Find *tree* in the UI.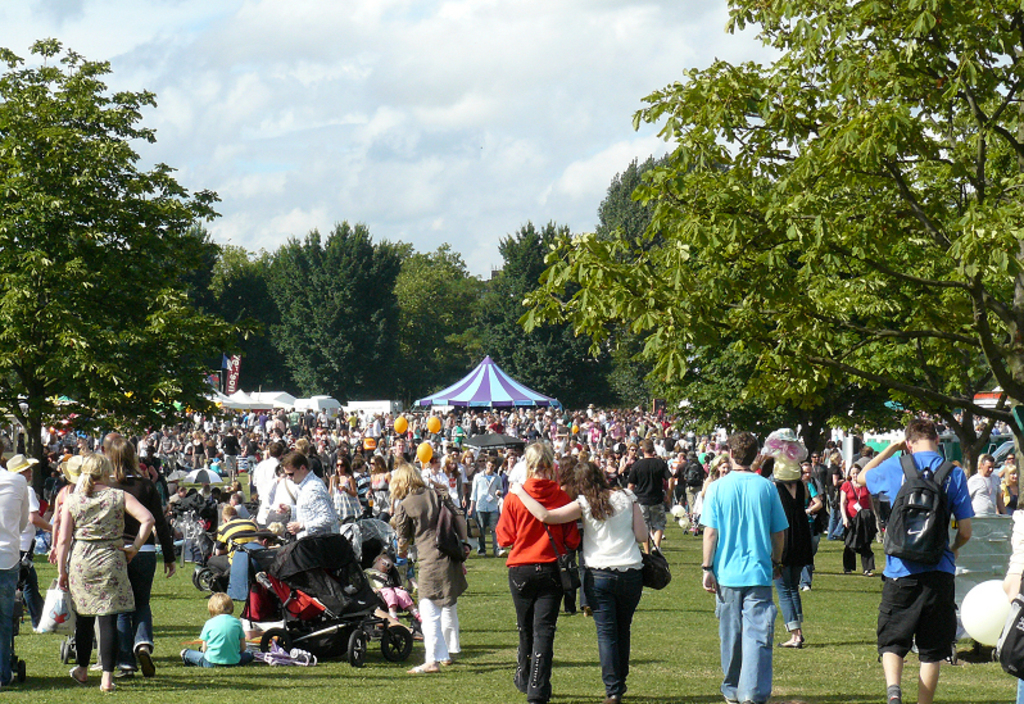
UI element at box(431, 277, 515, 380).
